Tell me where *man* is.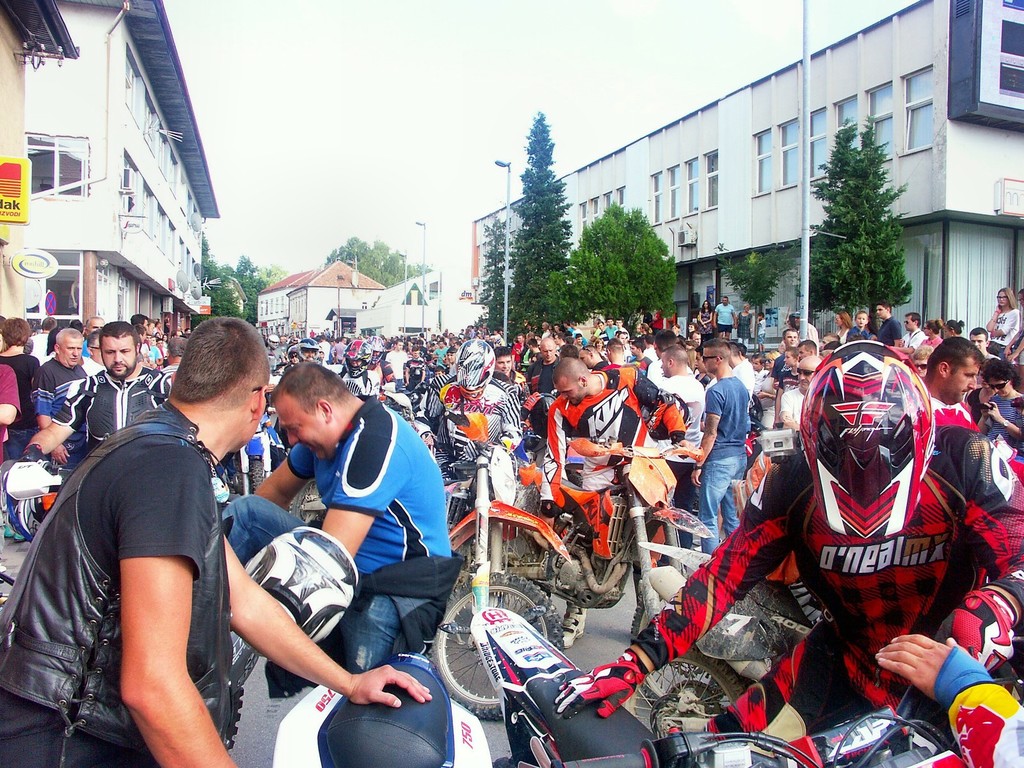
*man* is at locate(604, 318, 616, 344).
